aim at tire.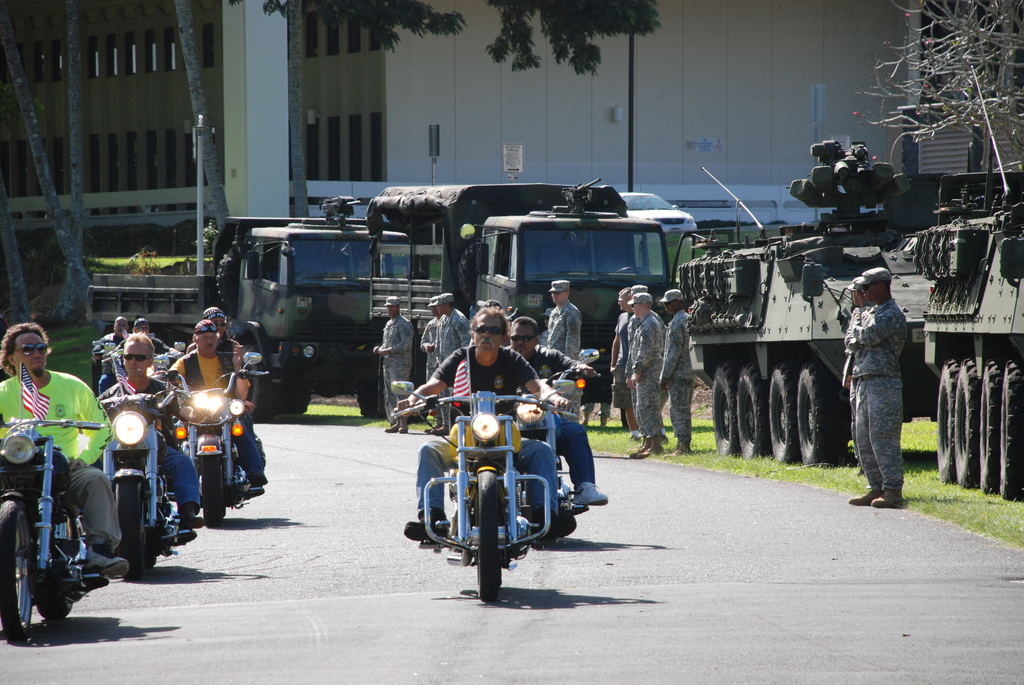
Aimed at locate(358, 376, 378, 419).
